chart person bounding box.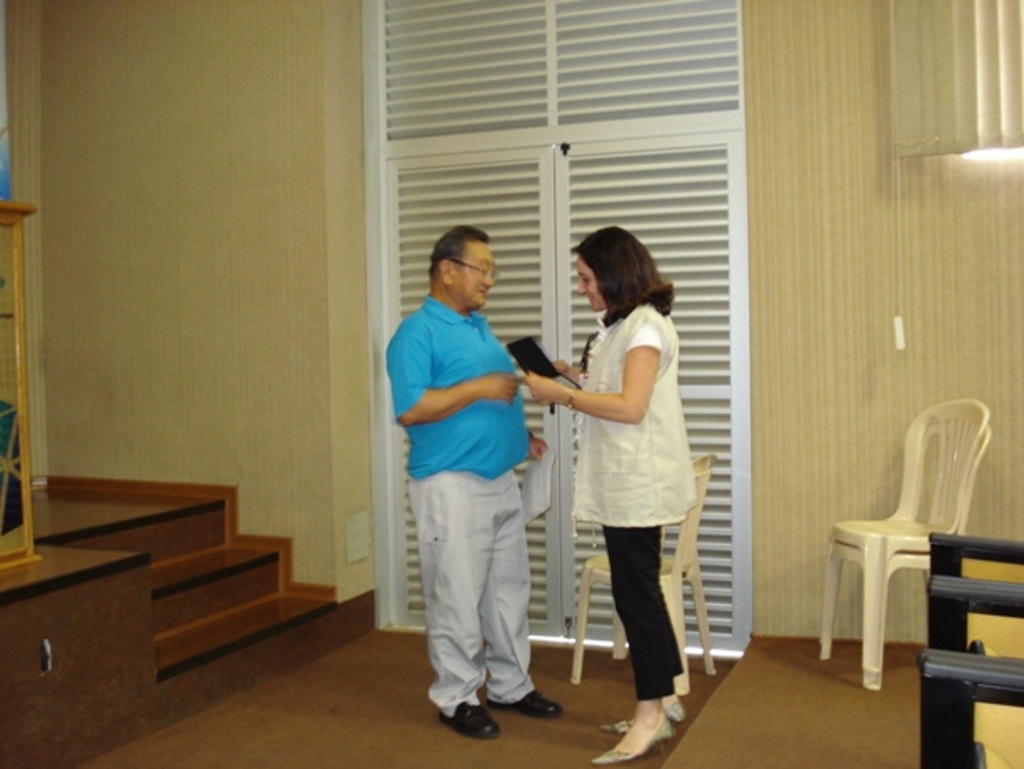
Charted: (395,210,557,739).
